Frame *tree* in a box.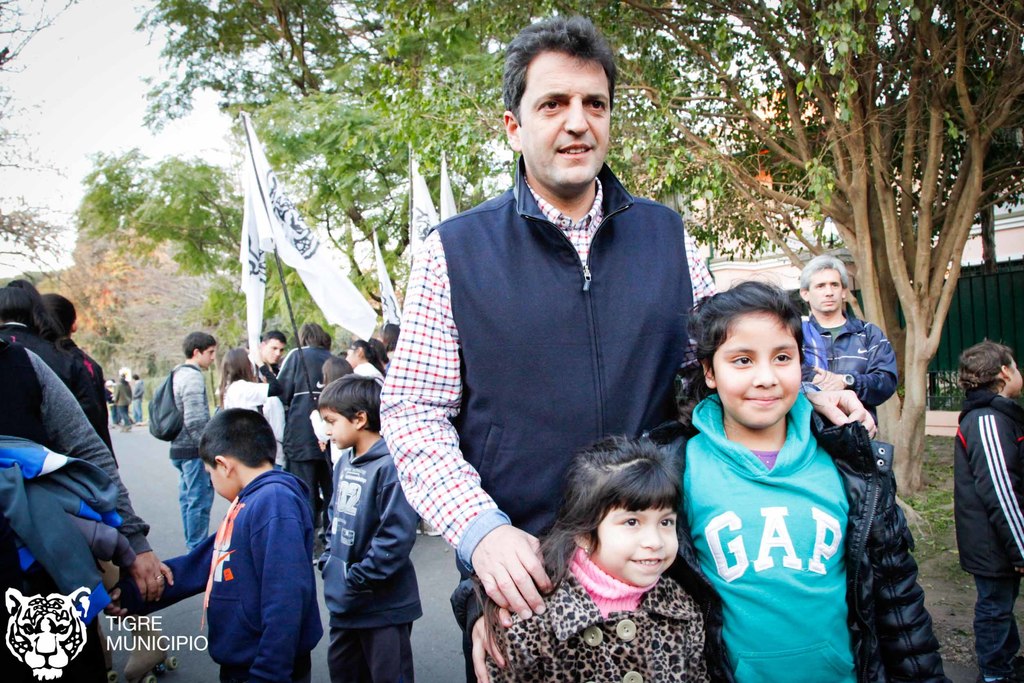
x1=66, y1=0, x2=1023, y2=500.
